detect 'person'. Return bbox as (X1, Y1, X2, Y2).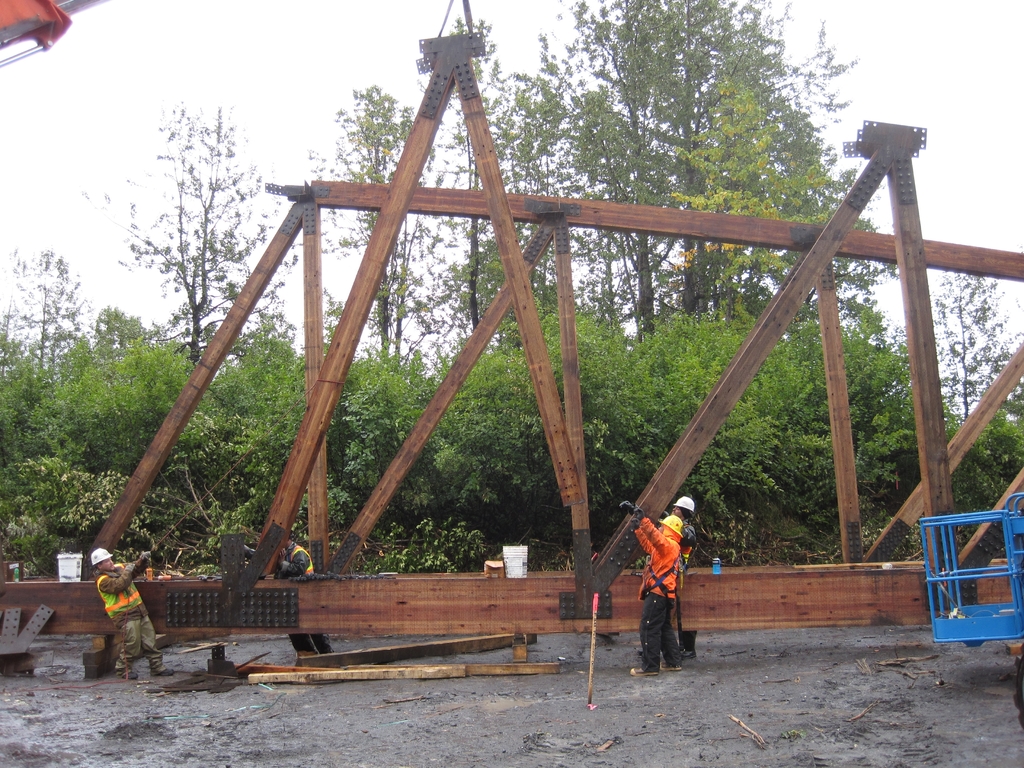
(243, 527, 336, 657).
